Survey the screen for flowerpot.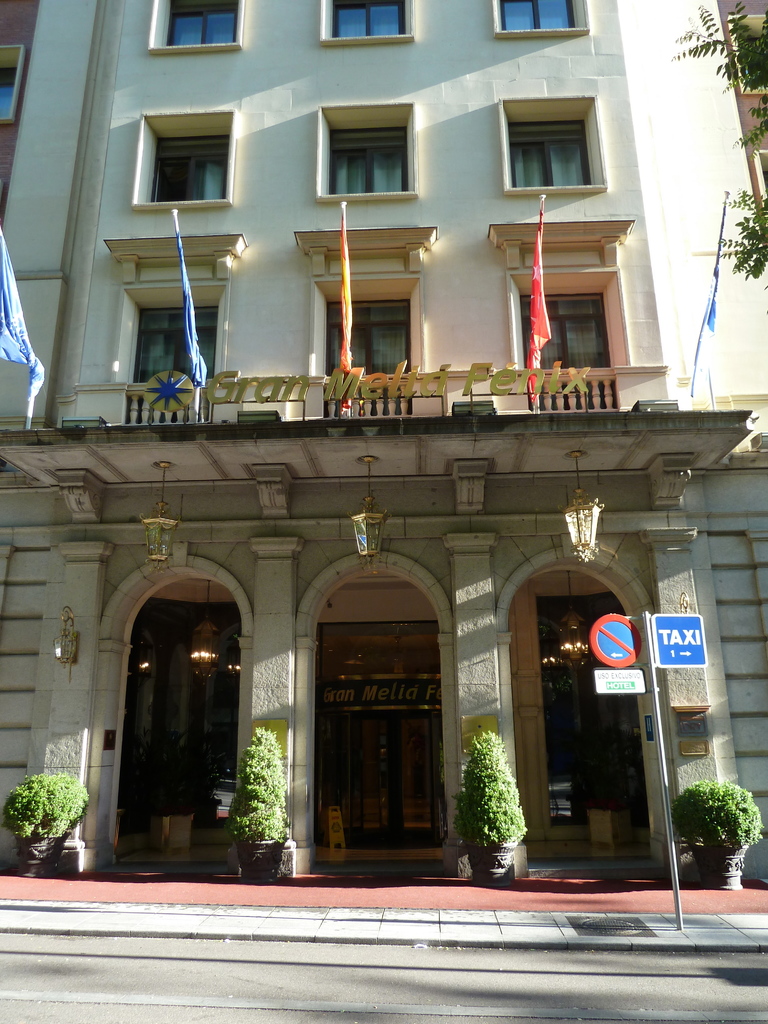
Survey found: box=[231, 831, 284, 882].
